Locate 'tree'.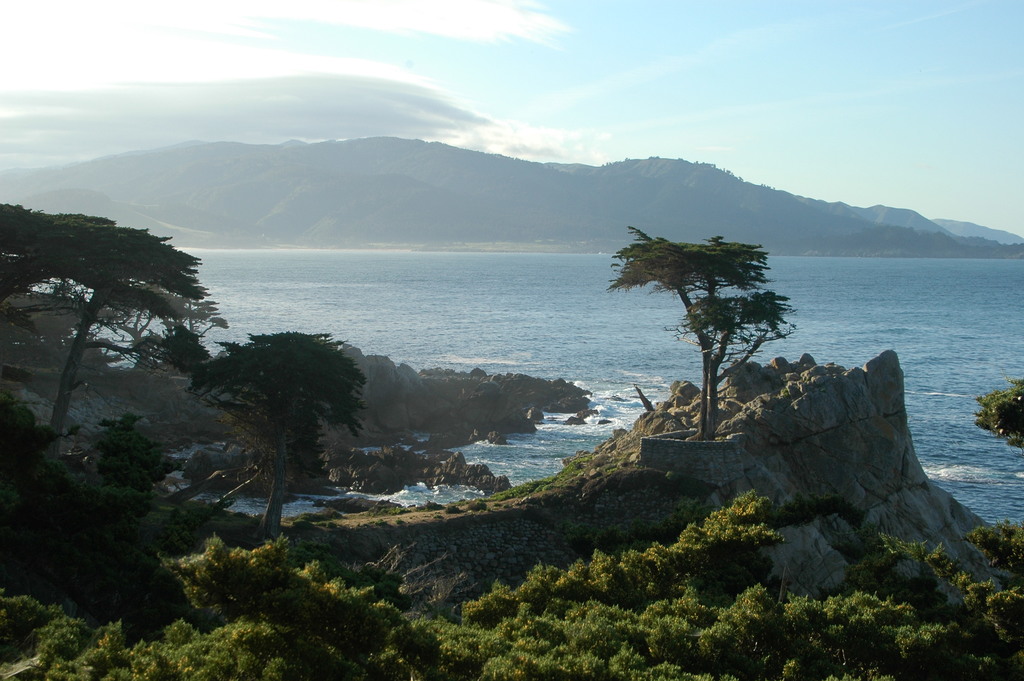
Bounding box: <bbox>609, 225, 800, 441</bbox>.
